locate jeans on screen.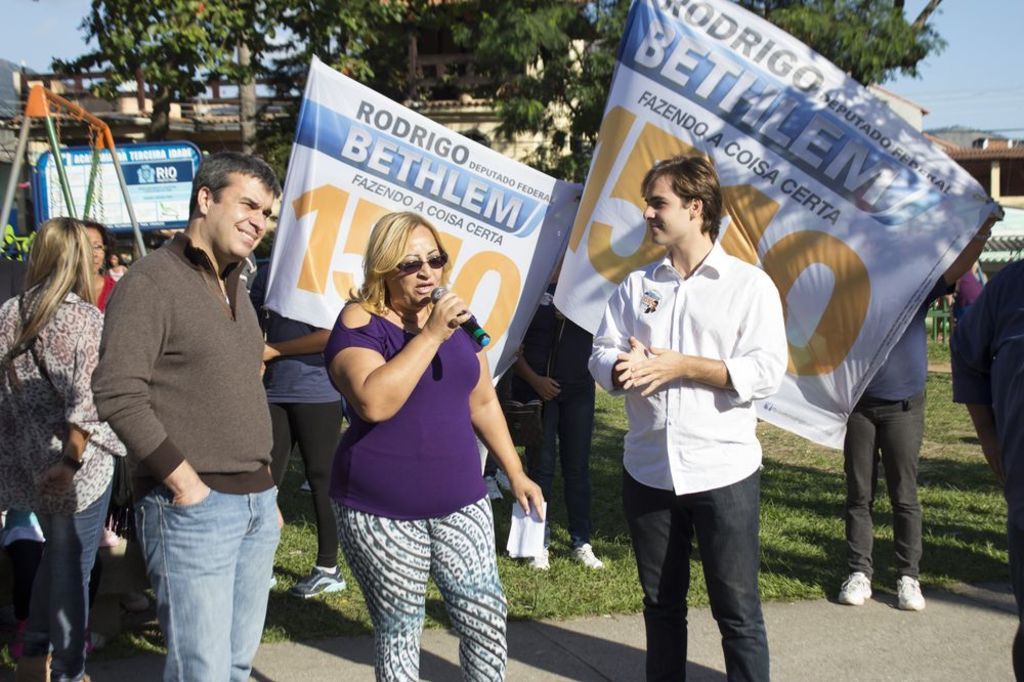
On screen at 34:486:114:666.
